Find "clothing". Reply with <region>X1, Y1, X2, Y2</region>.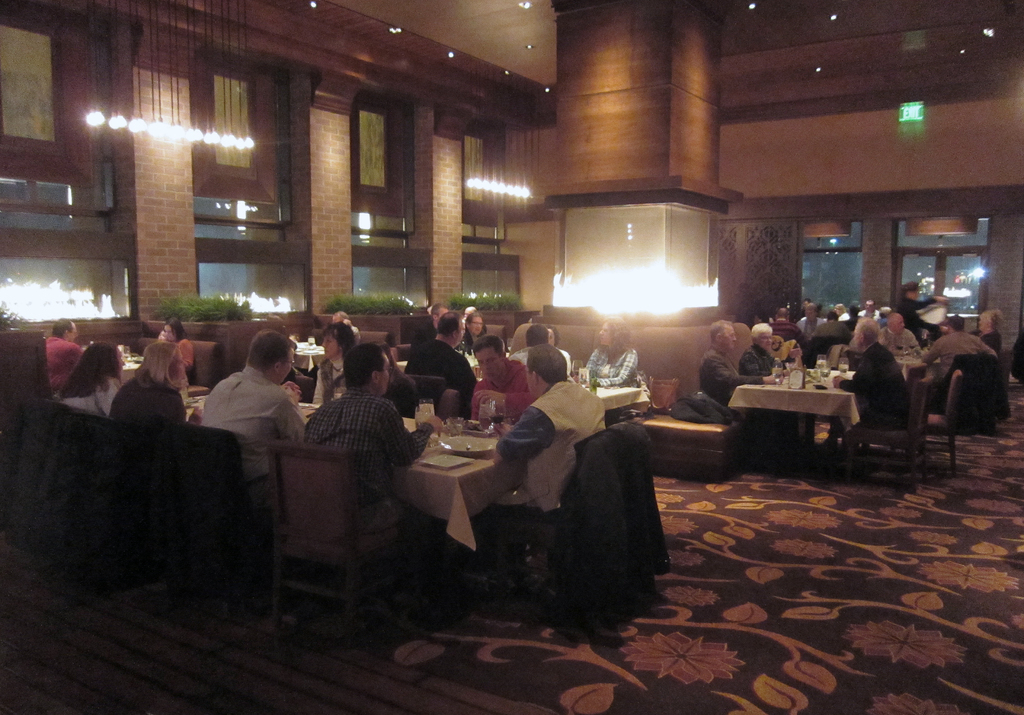
<region>474, 348, 531, 435</region>.
